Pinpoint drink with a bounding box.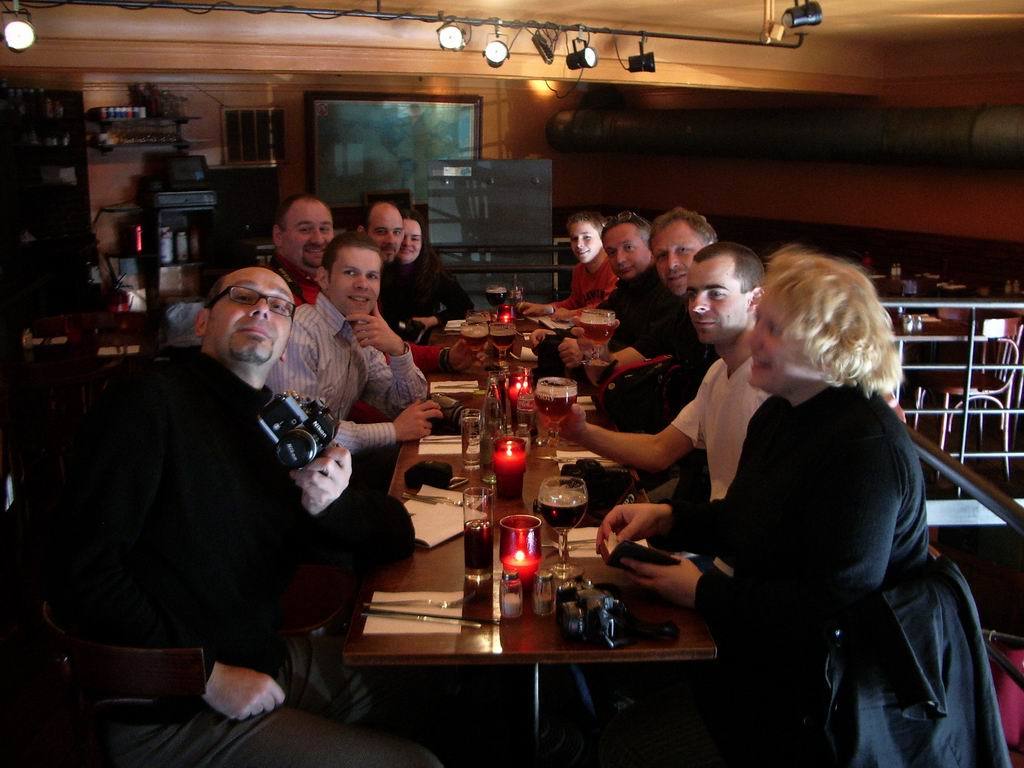
463/420/480/465.
